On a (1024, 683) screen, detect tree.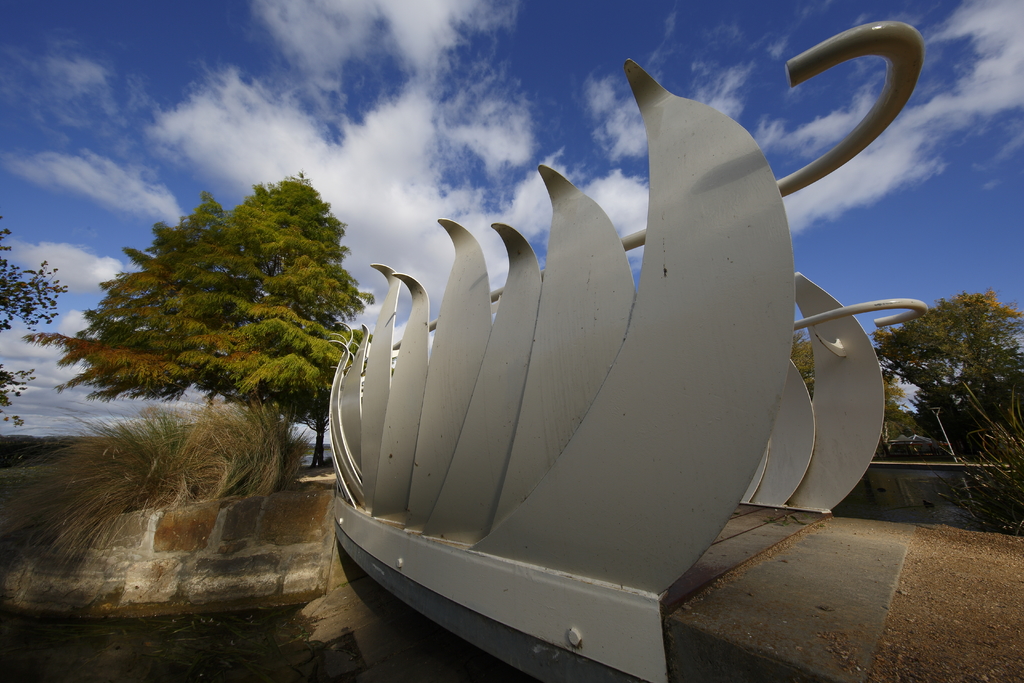
<bbox>22, 165, 380, 474</bbox>.
